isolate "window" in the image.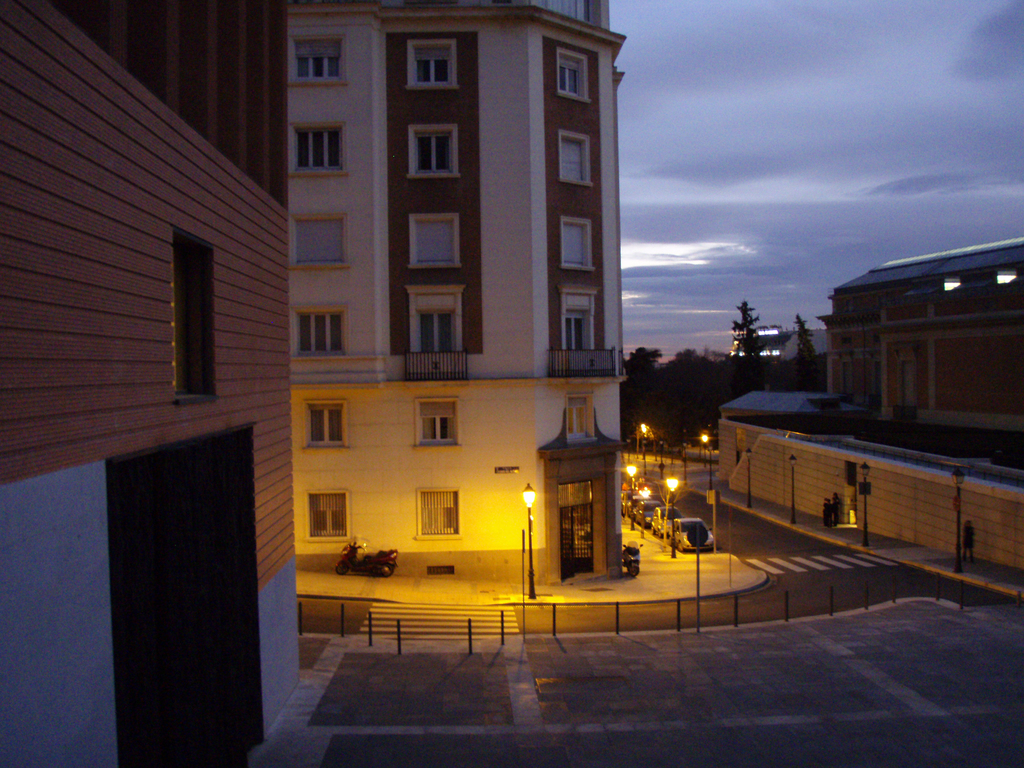
Isolated region: x1=170, y1=237, x2=226, y2=398.
